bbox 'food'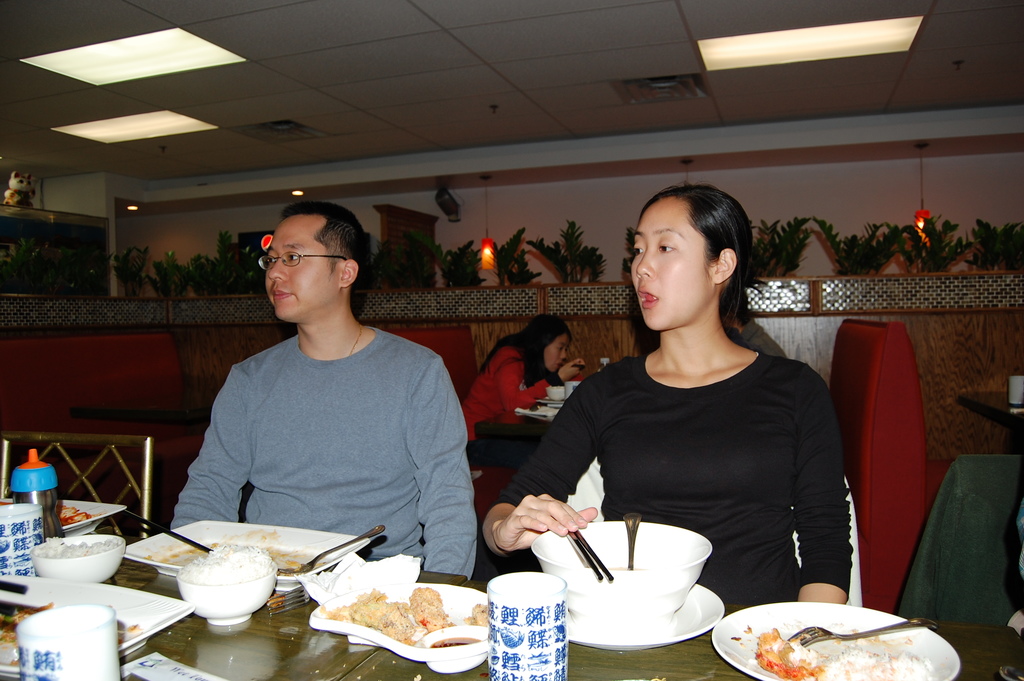
8,655,22,667
